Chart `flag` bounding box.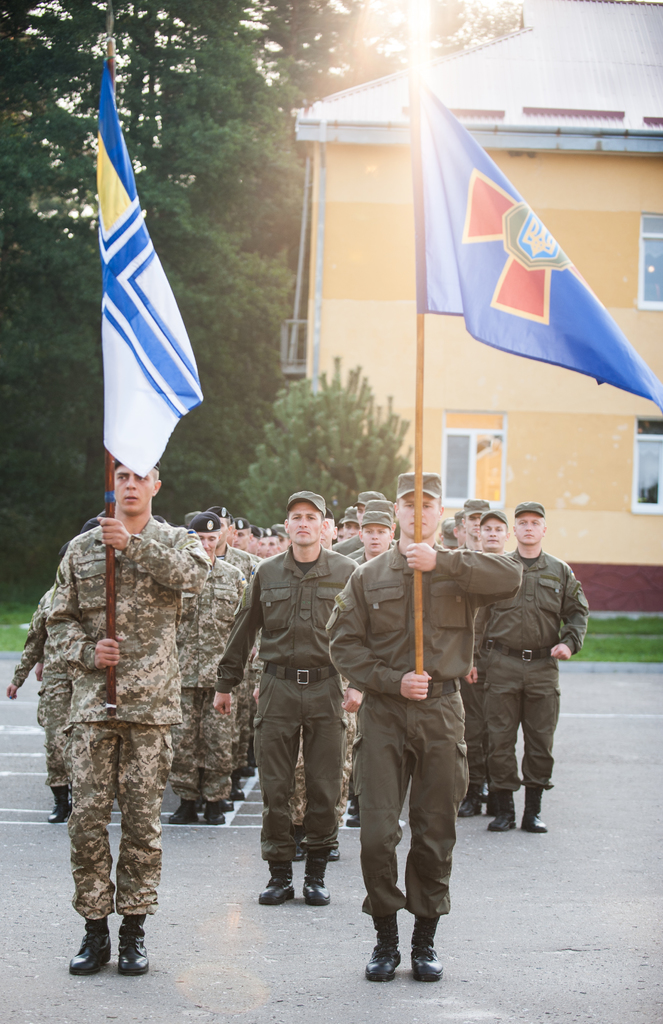
Charted: [left=419, top=42, right=662, bottom=407].
